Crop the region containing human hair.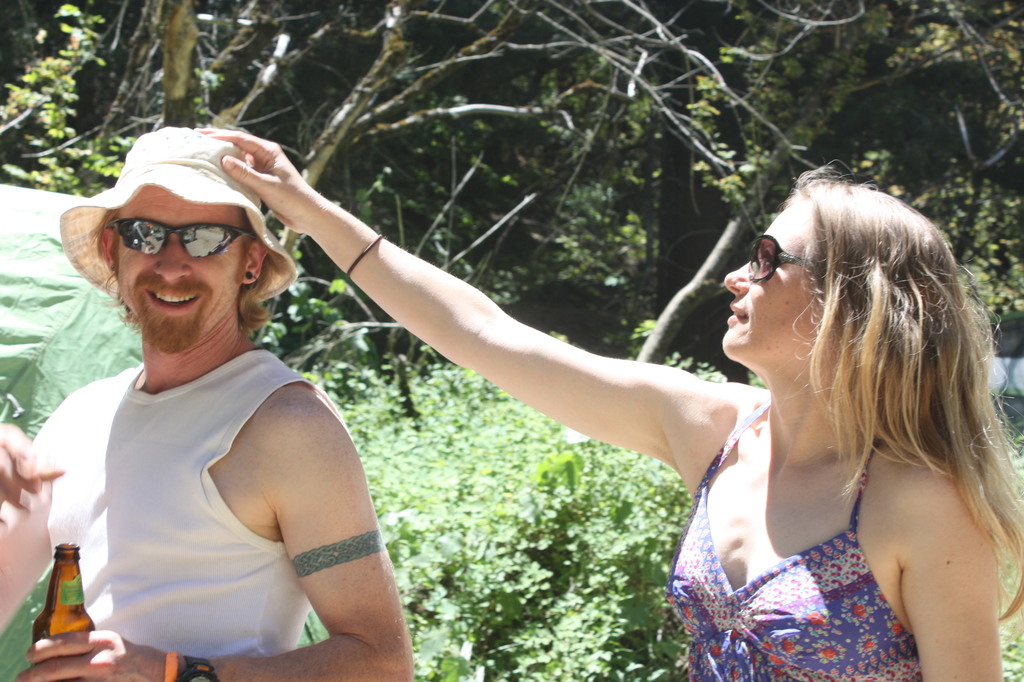
Crop region: <box>764,209,996,564</box>.
